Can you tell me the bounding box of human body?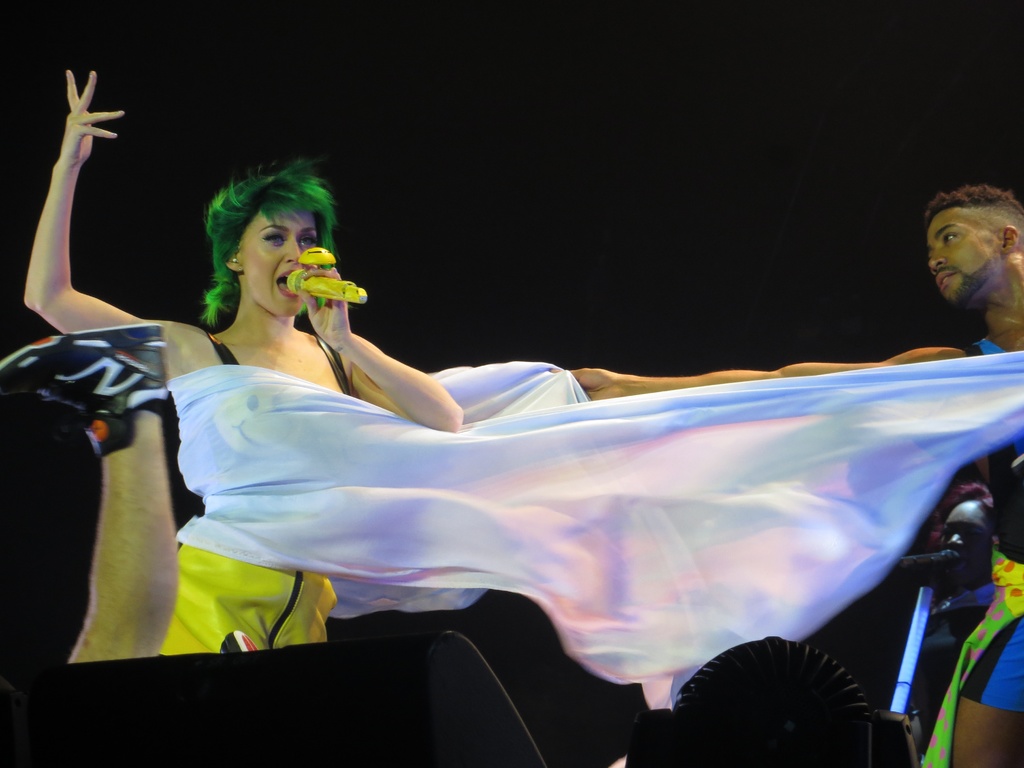
left=0, top=325, right=175, bottom=665.
